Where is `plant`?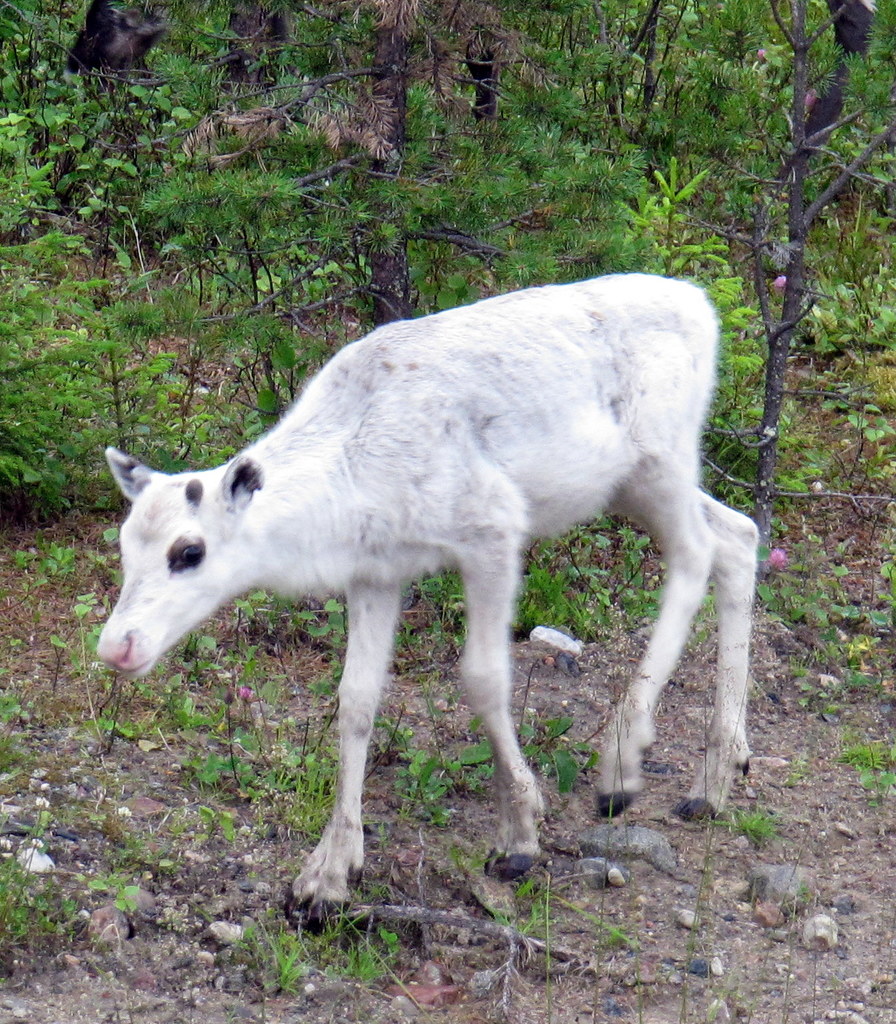
(left=500, top=872, right=556, bottom=939).
